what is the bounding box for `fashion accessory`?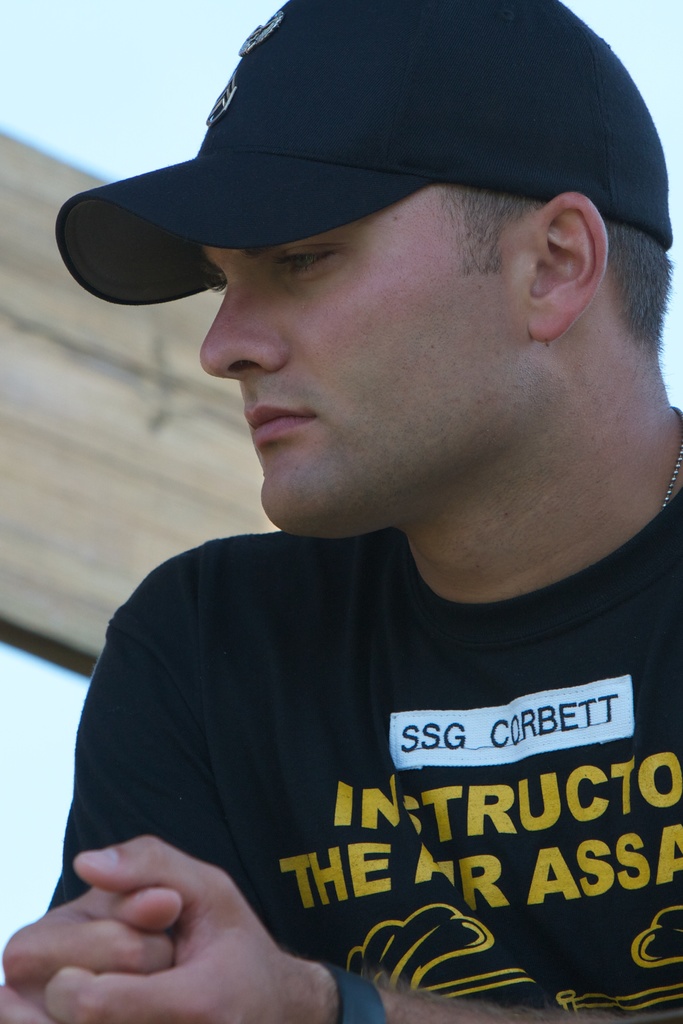
324:967:384:1023.
